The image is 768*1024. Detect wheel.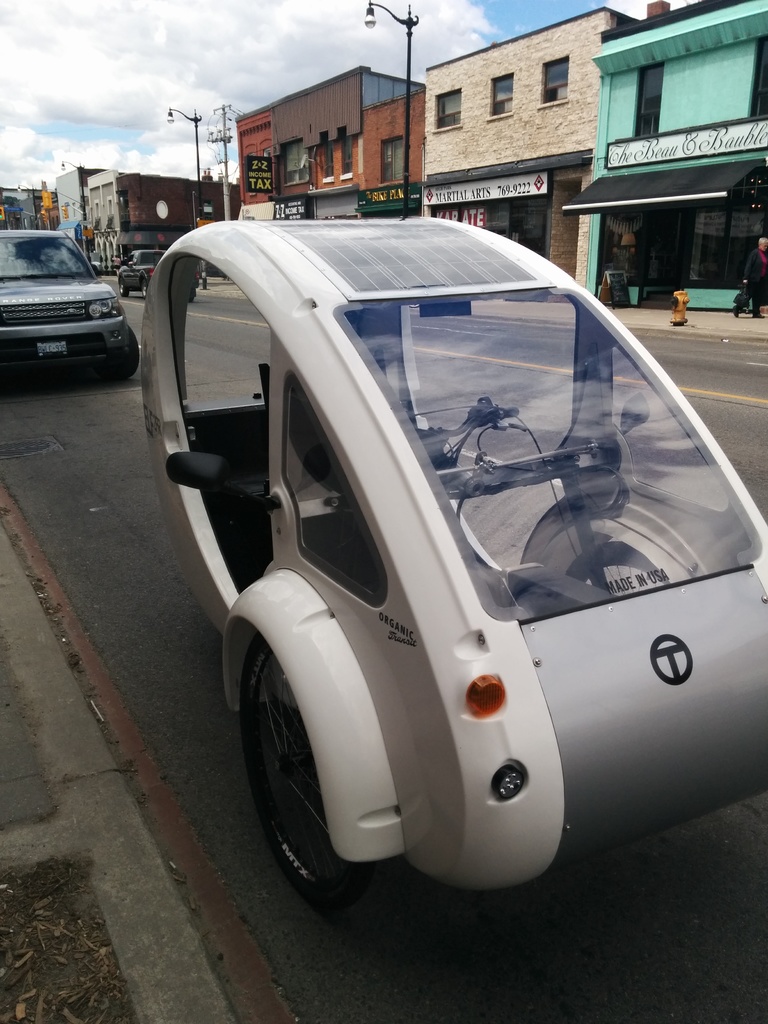
Detection: bbox=(98, 325, 136, 383).
